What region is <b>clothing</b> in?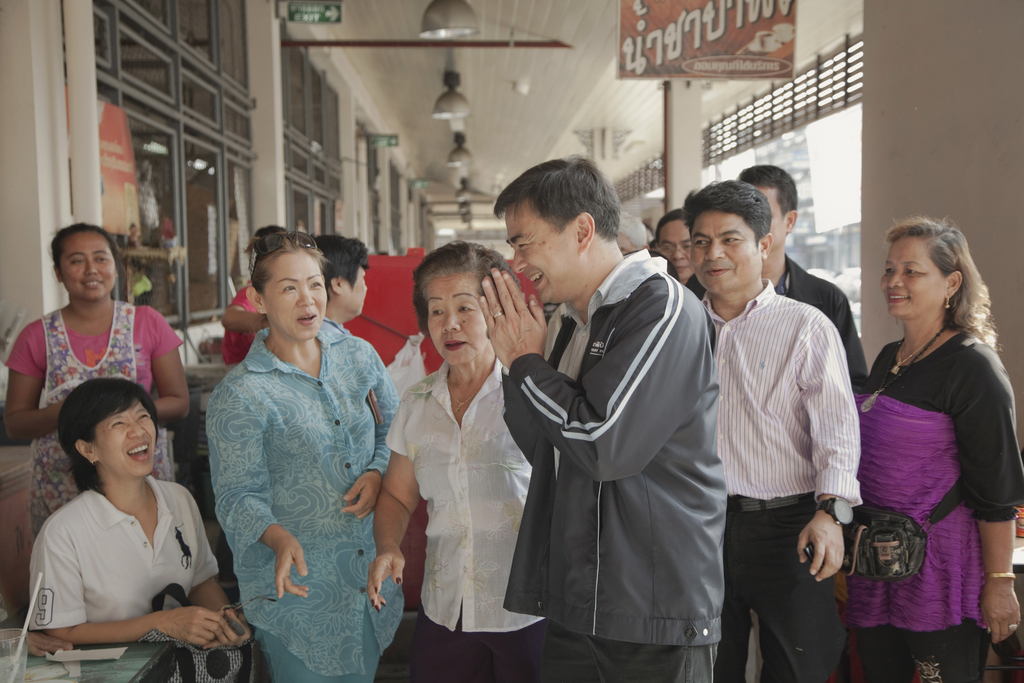
l=499, t=244, r=729, b=682.
